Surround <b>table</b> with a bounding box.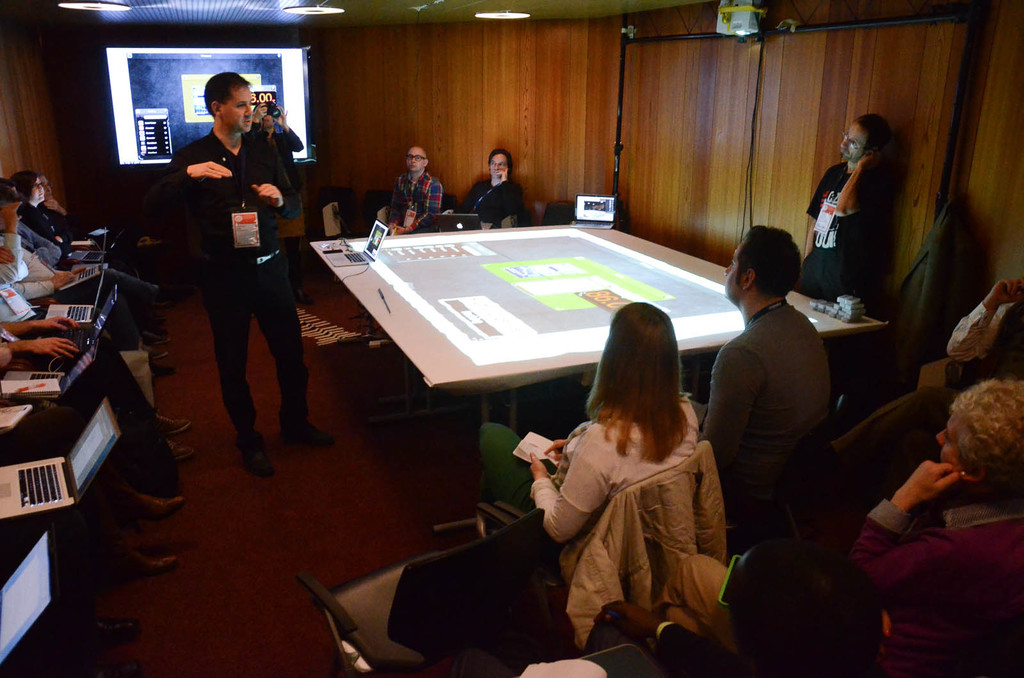
300,217,755,465.
